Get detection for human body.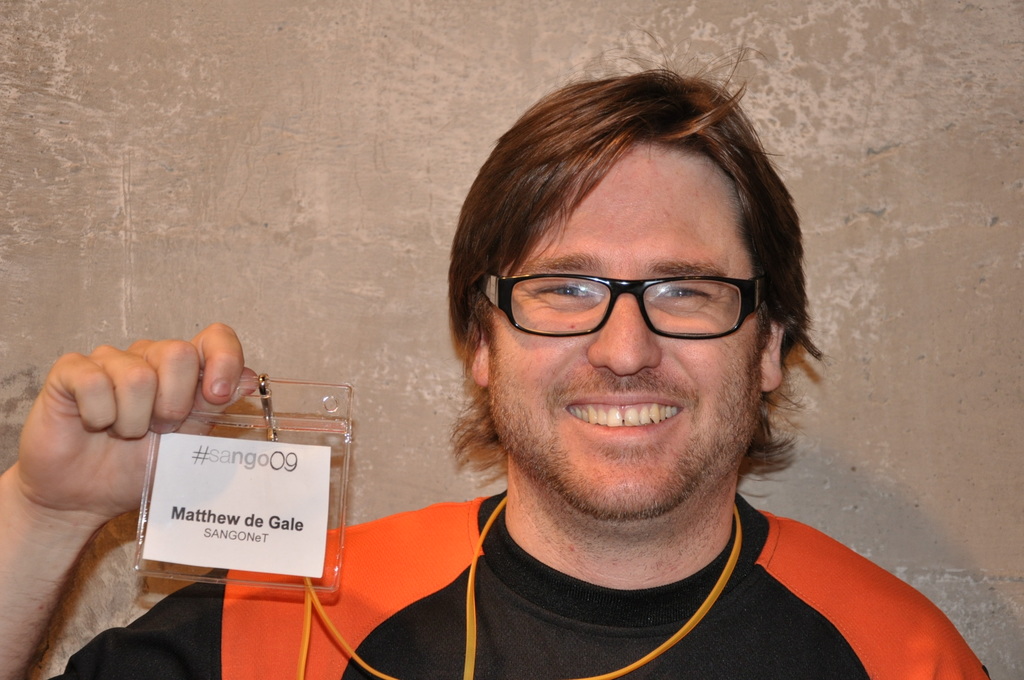
Detection: 0,21,993,679.
